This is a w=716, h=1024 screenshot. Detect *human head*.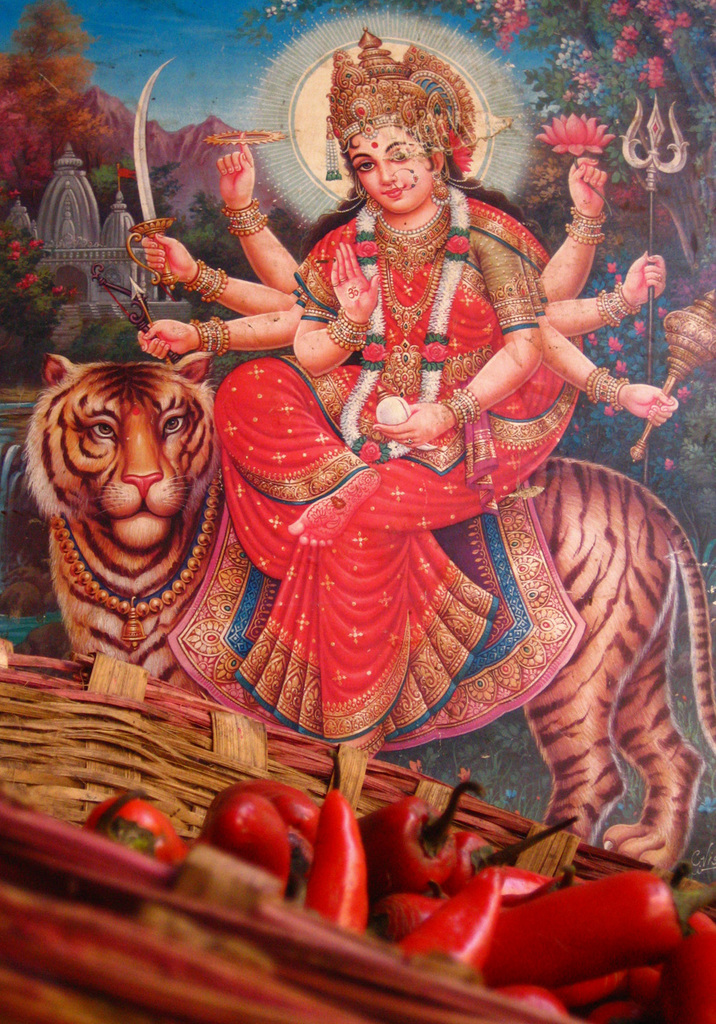
l=330, t=24, r=469, b=217.
